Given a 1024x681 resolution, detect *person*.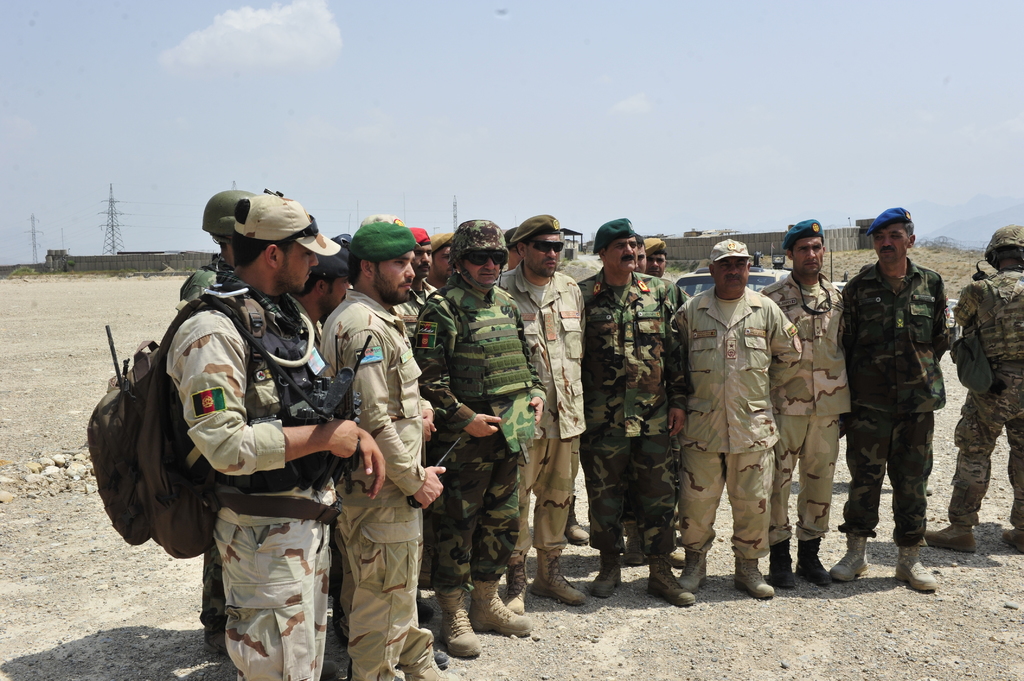
locate(788, 200, 955, 599).
